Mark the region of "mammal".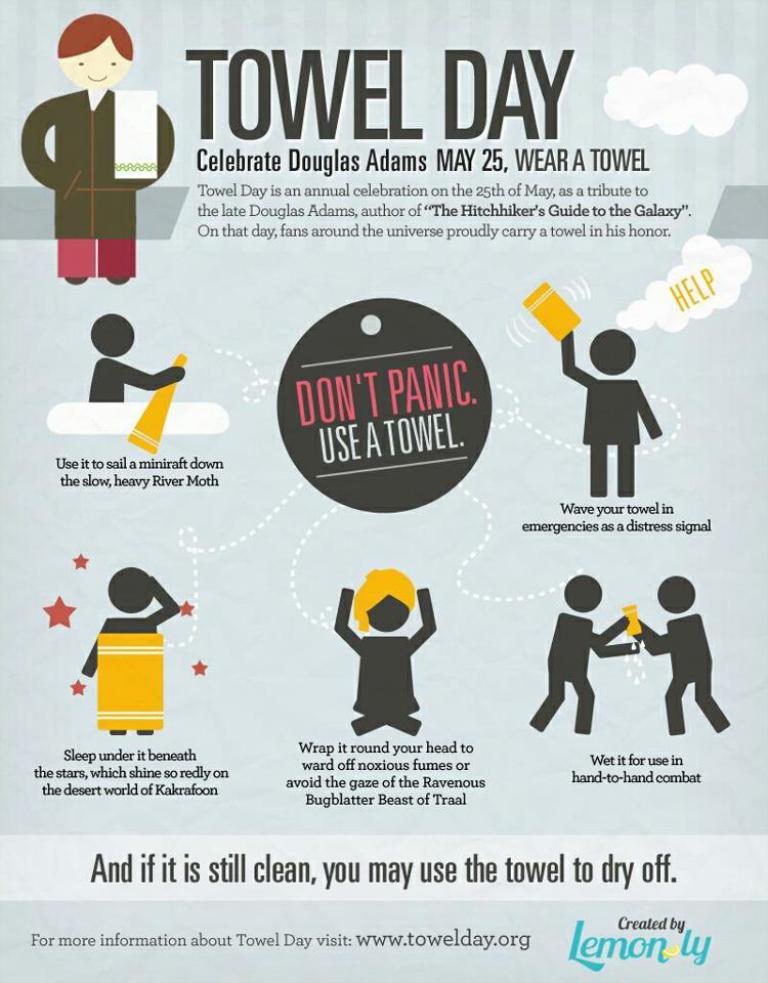
Region: box(86, 311, 185, 402).
